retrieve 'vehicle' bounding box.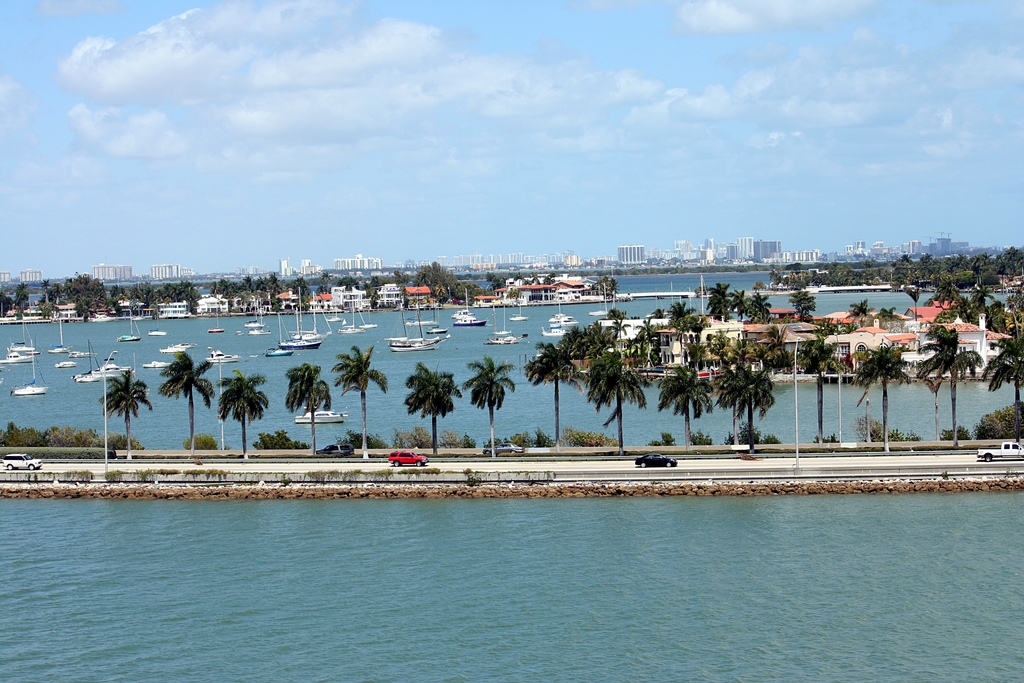
Bounding box: box=[483, 440, 525, 458].
